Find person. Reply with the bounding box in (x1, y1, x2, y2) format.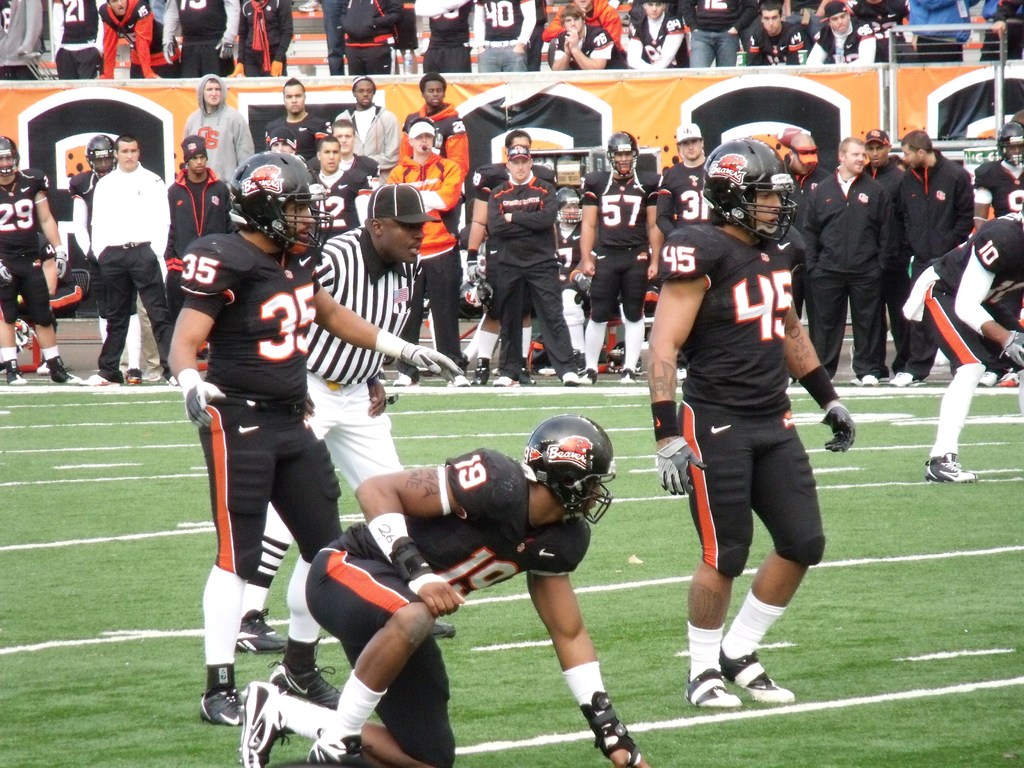
(464, 124, 566, 383).
